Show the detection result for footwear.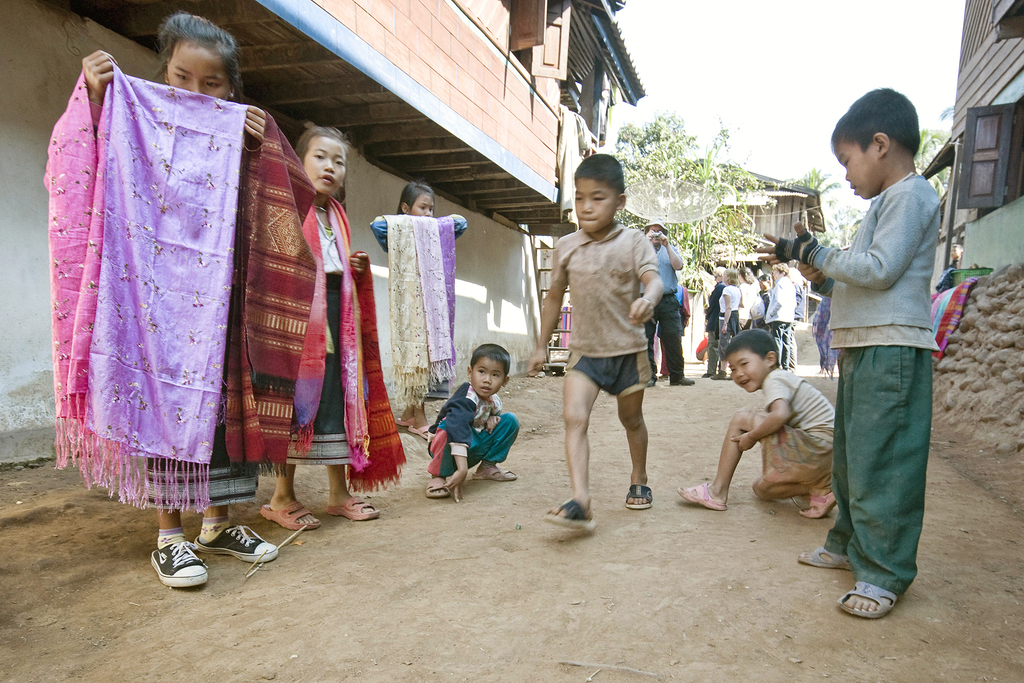
locate(625, 482, 655, 507).
